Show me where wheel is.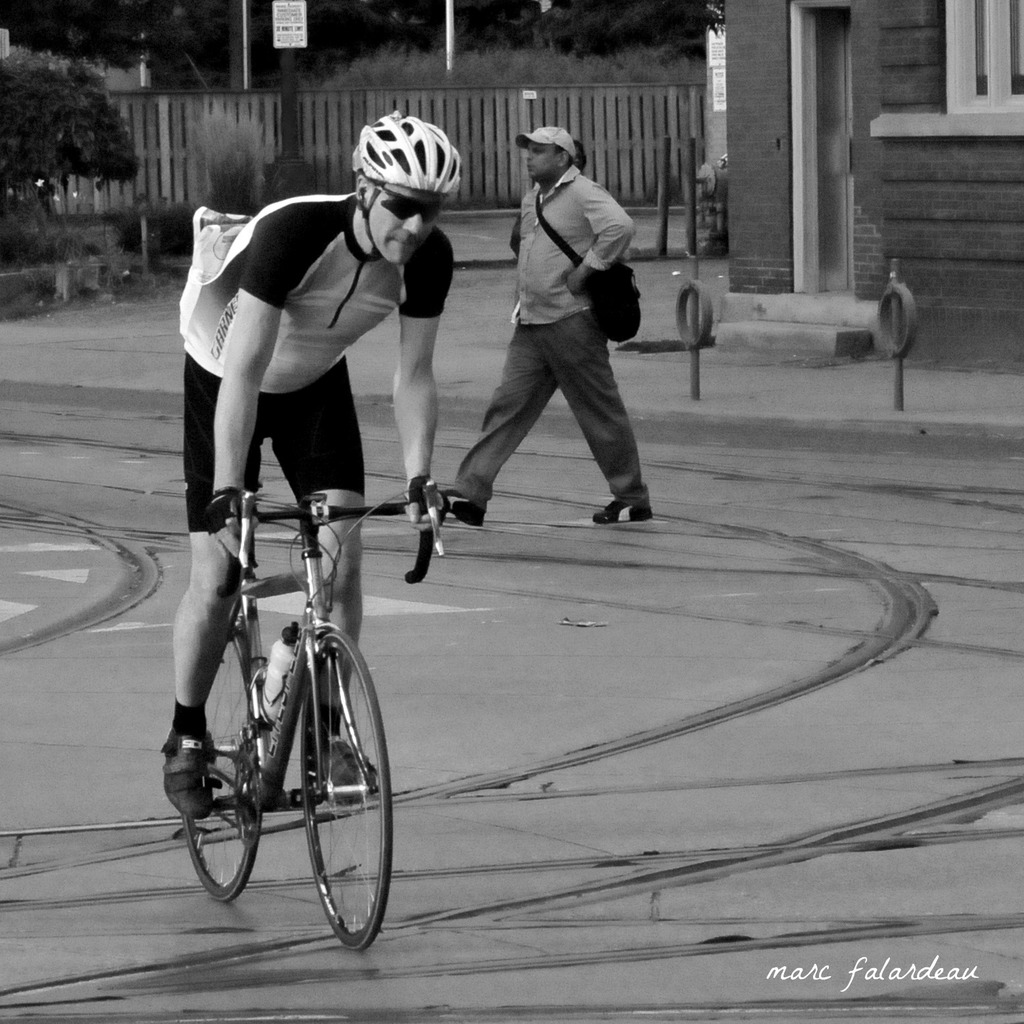
wheel is at x1=300 y1=622 x2=393 y2=948.
